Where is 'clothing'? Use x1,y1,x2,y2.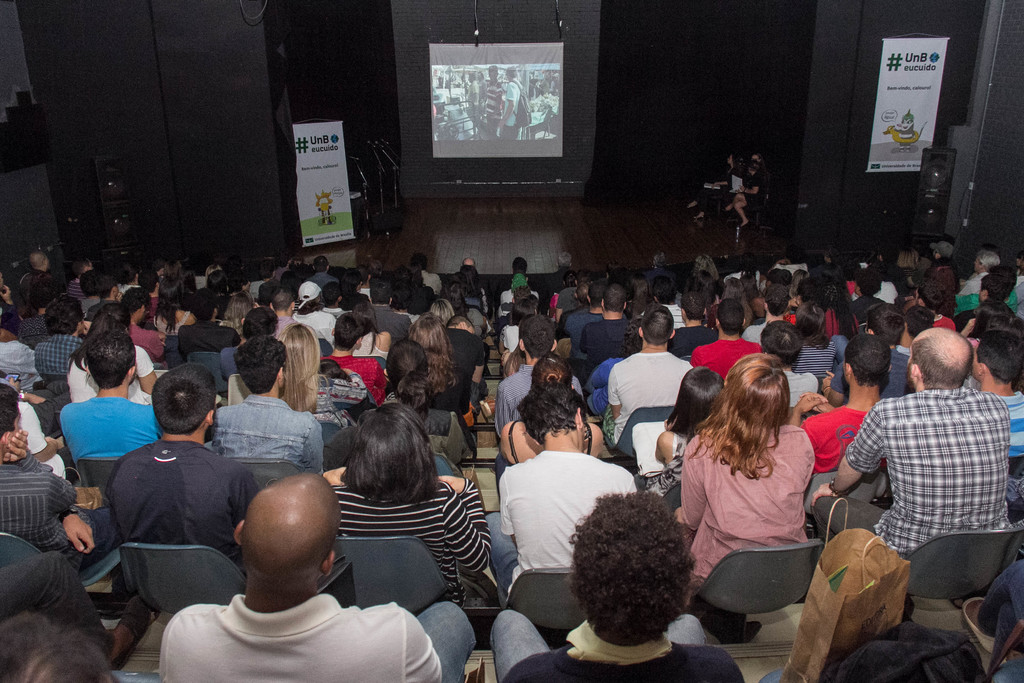
31,334,84,383.
